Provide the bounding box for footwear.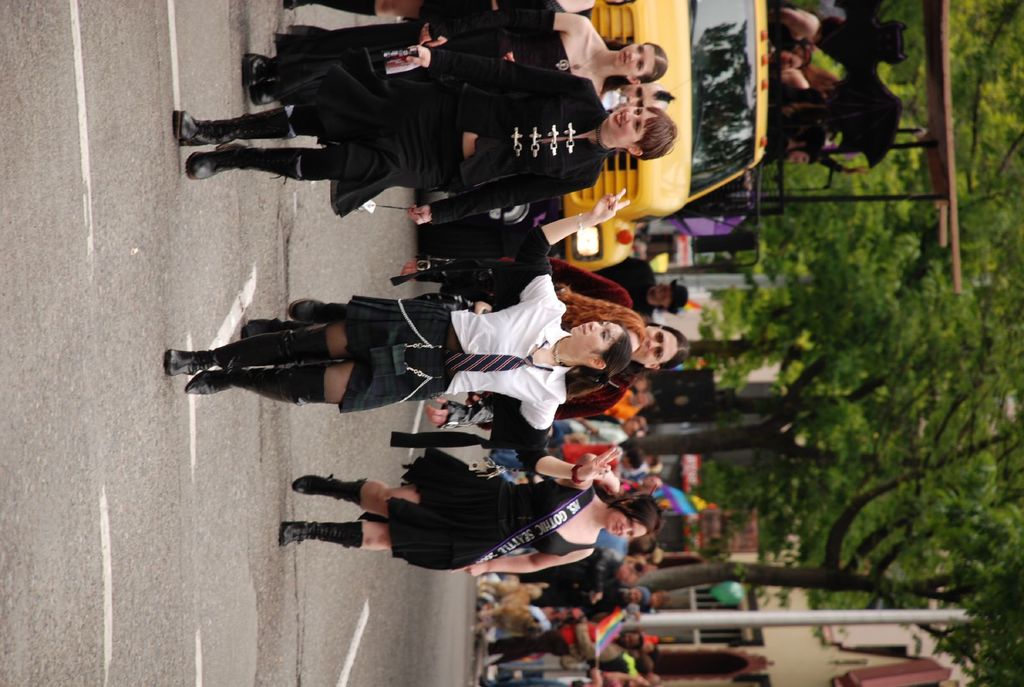
BBox(243, 54, 271, 88).
